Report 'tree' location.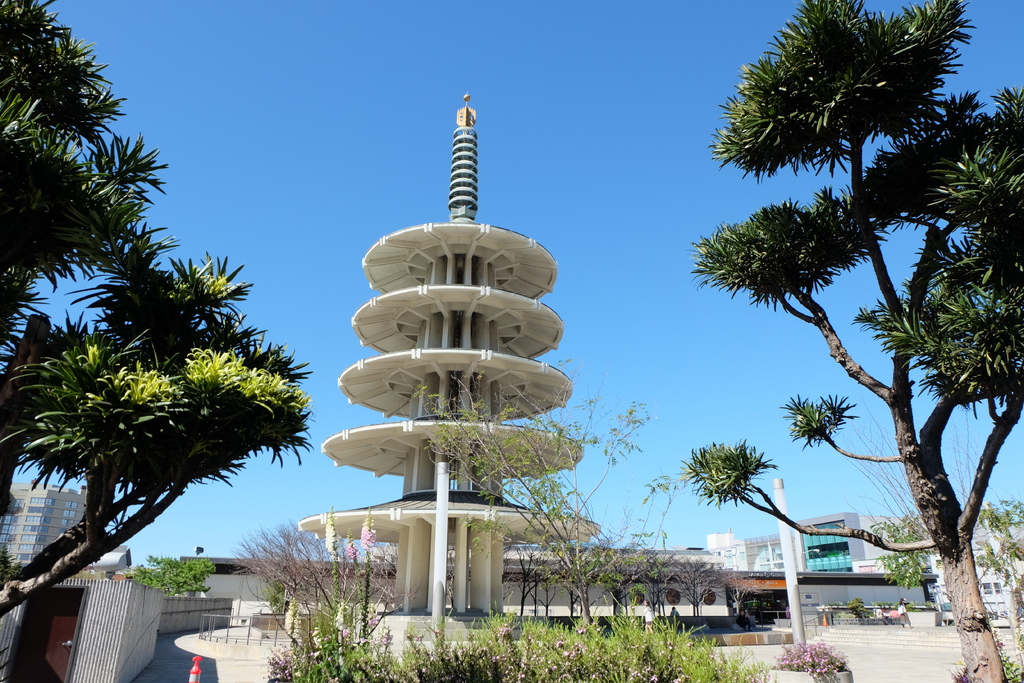
Report: locate(0, 0, 321, 625).
